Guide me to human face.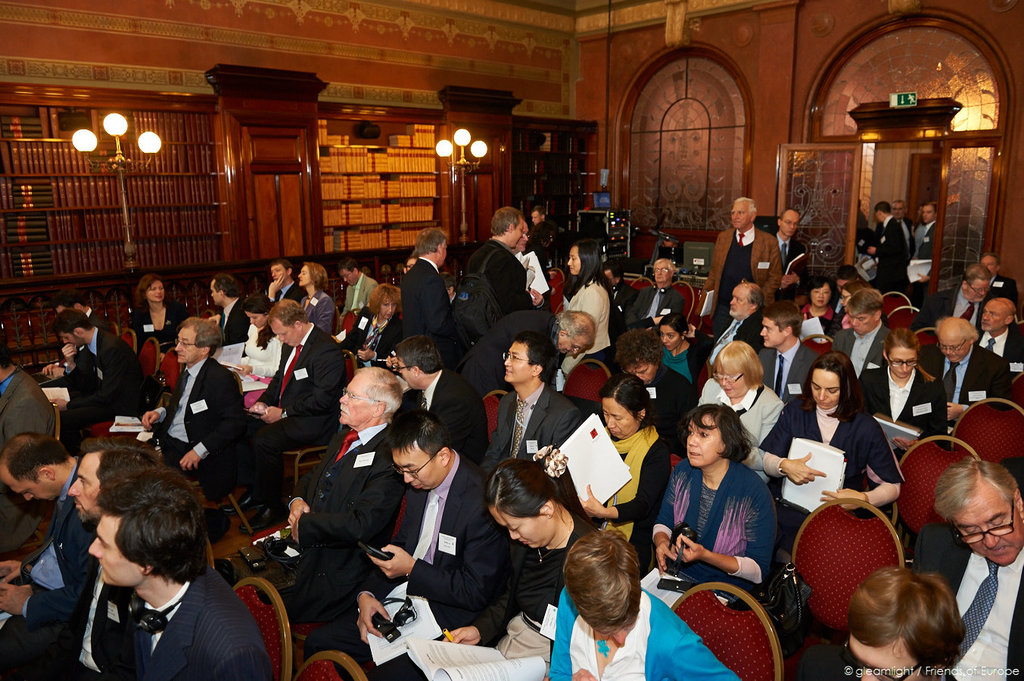
Guidance: bbox=(59, 333, 77, 346).
